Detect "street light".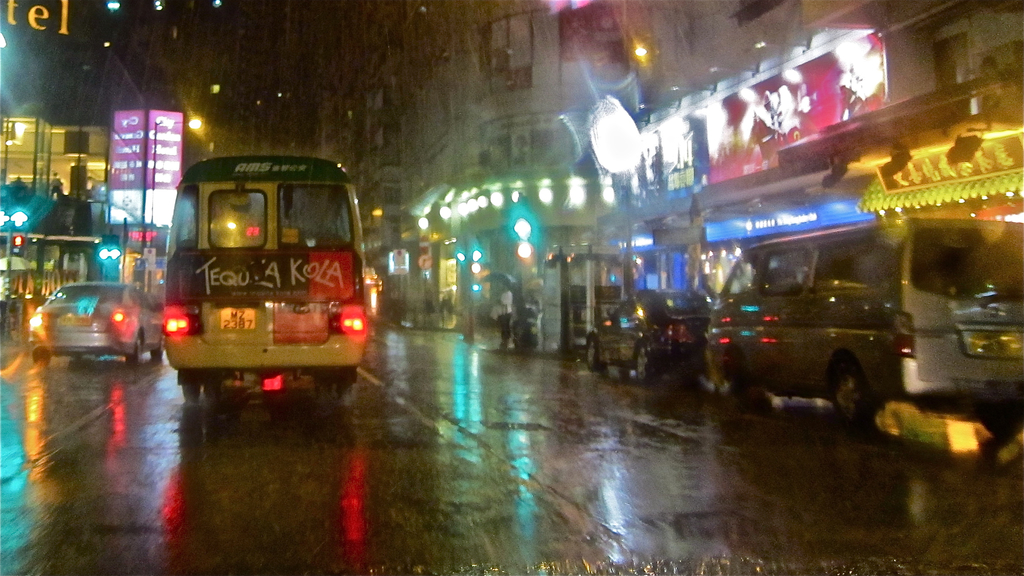
Detected at l=456, t=247, r=480, b=341.
